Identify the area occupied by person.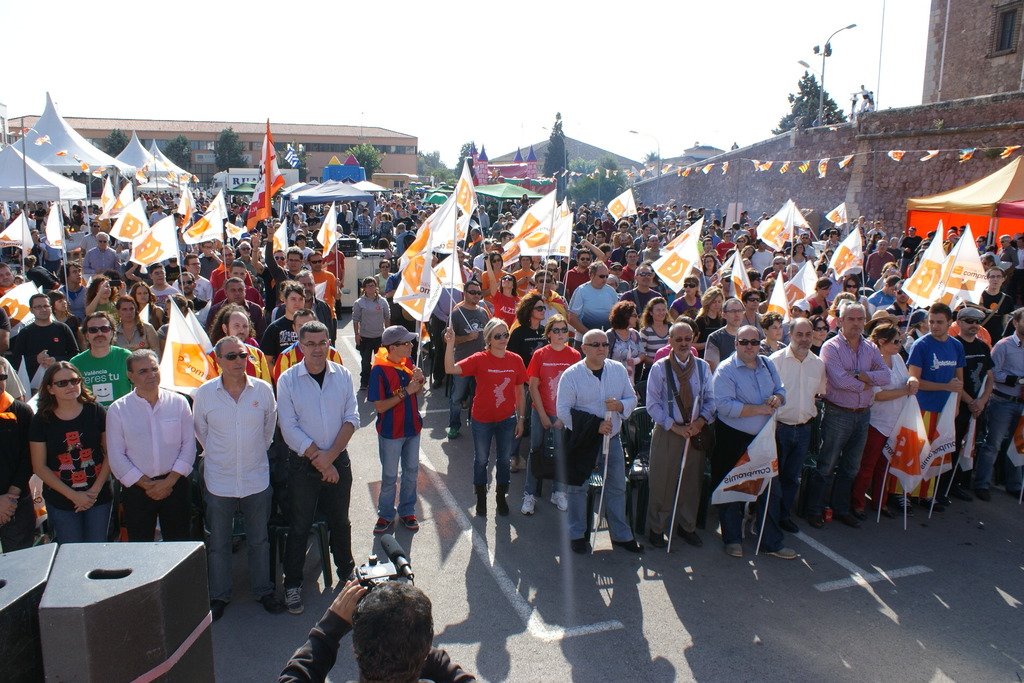
Area: [x1=287, y1=213, x2=305, y2=243].
